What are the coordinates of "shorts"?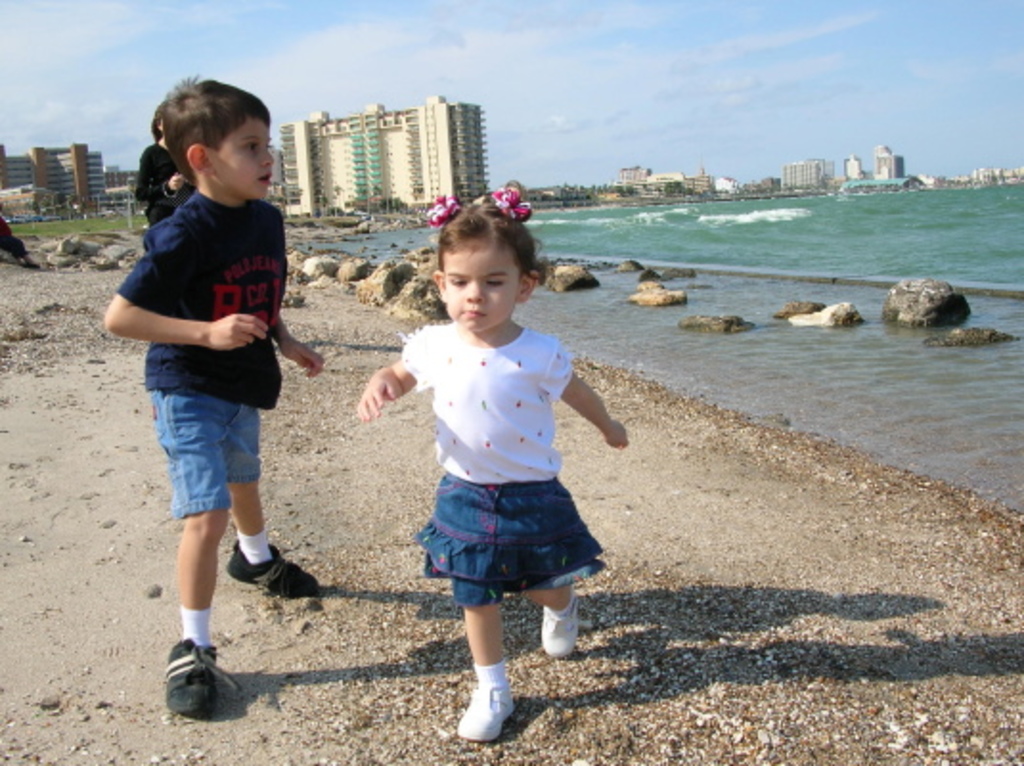
(left=421, top=481, right=611, bottom=607).
